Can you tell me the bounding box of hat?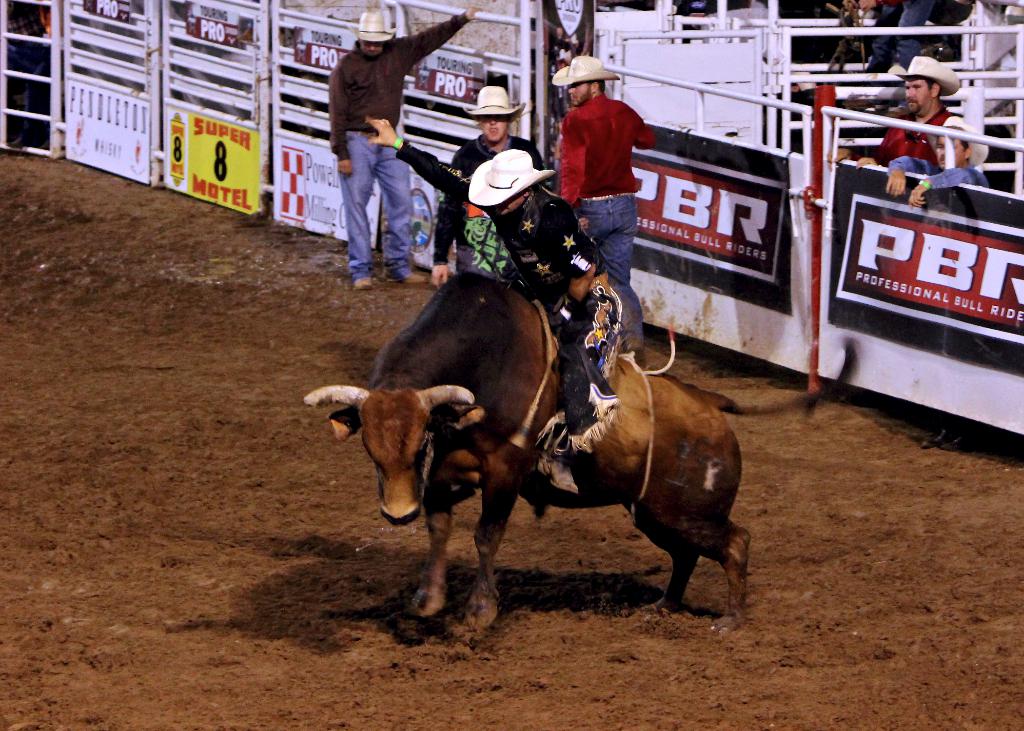
<box>468,150,554,206</box>.
